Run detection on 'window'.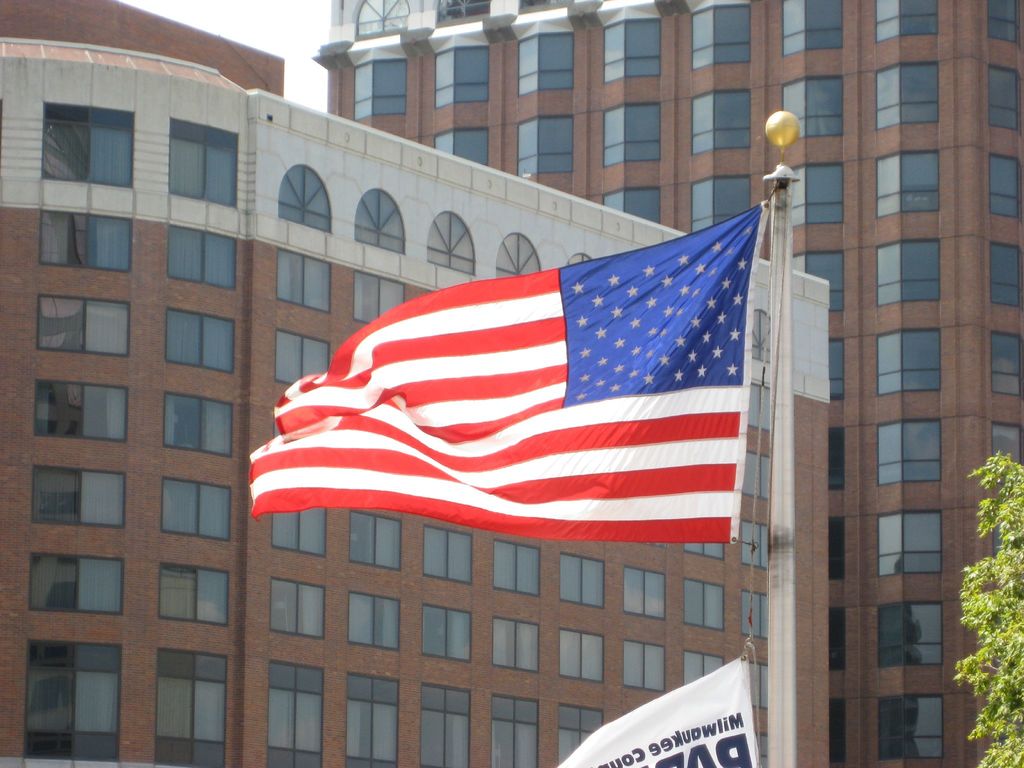
Result: l=689, t=173, r=751, b=234.
